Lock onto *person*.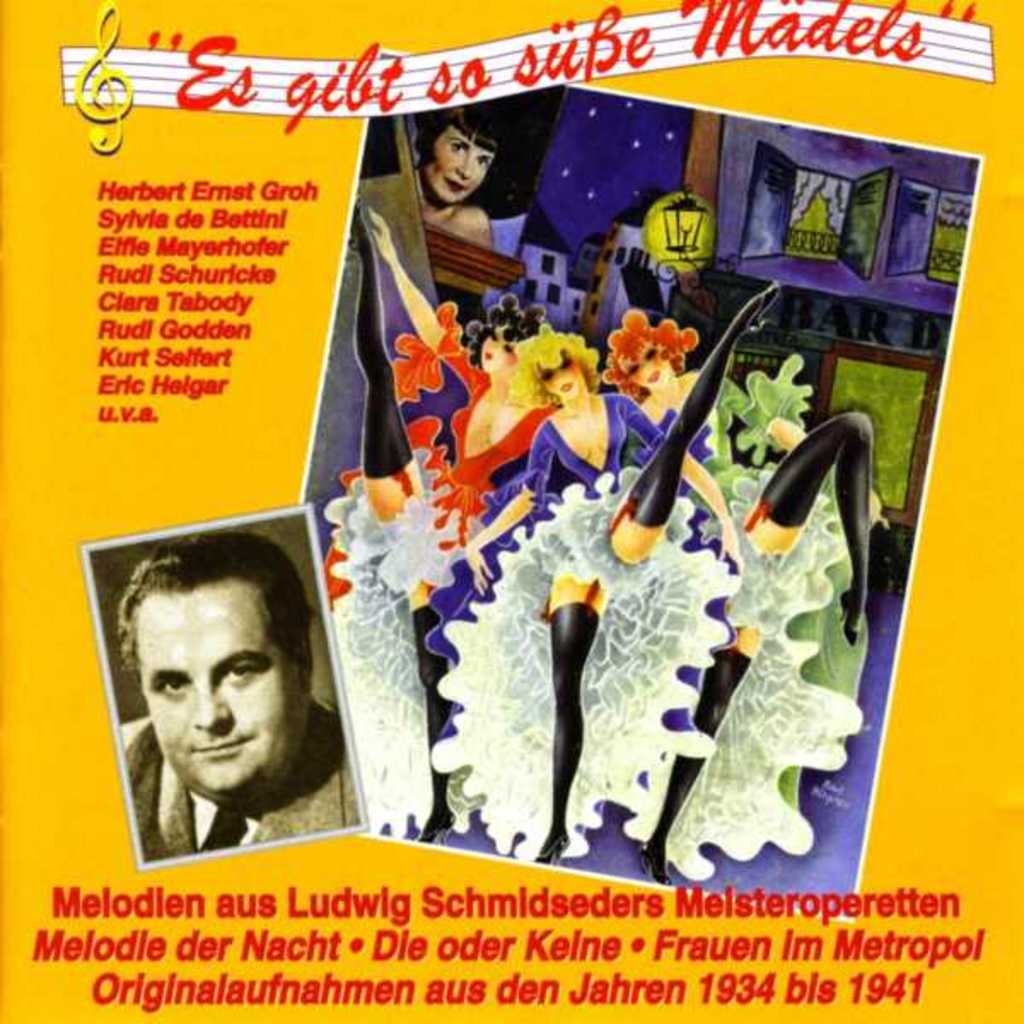
Locked: bbox(406, 96, 502, 254).
